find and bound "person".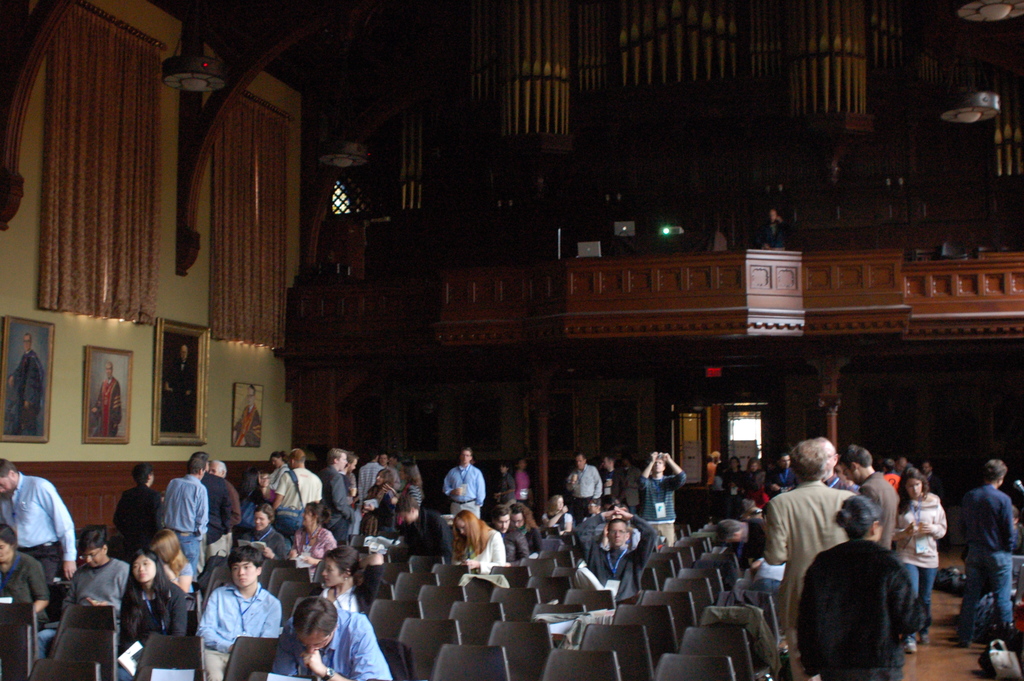
Bound: {"x1": 239, "y1": 501, "x2": 287, "y2": 565}.
